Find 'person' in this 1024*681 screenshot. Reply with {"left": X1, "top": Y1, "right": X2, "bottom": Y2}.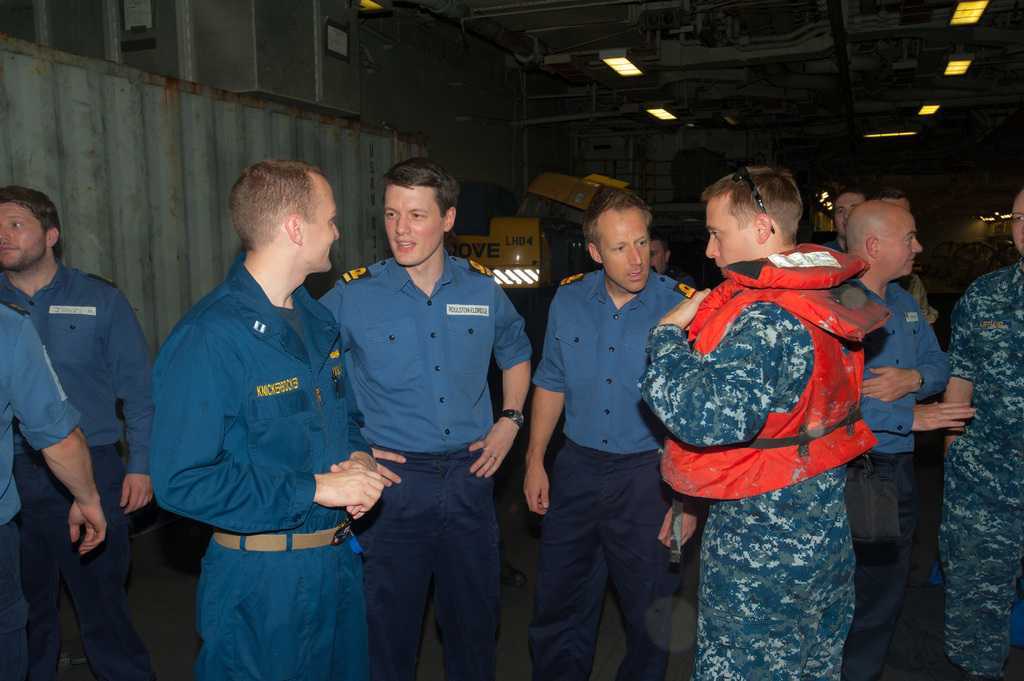
{"left": 152, "top": 161, "right": 380, "bottom": 680}.
